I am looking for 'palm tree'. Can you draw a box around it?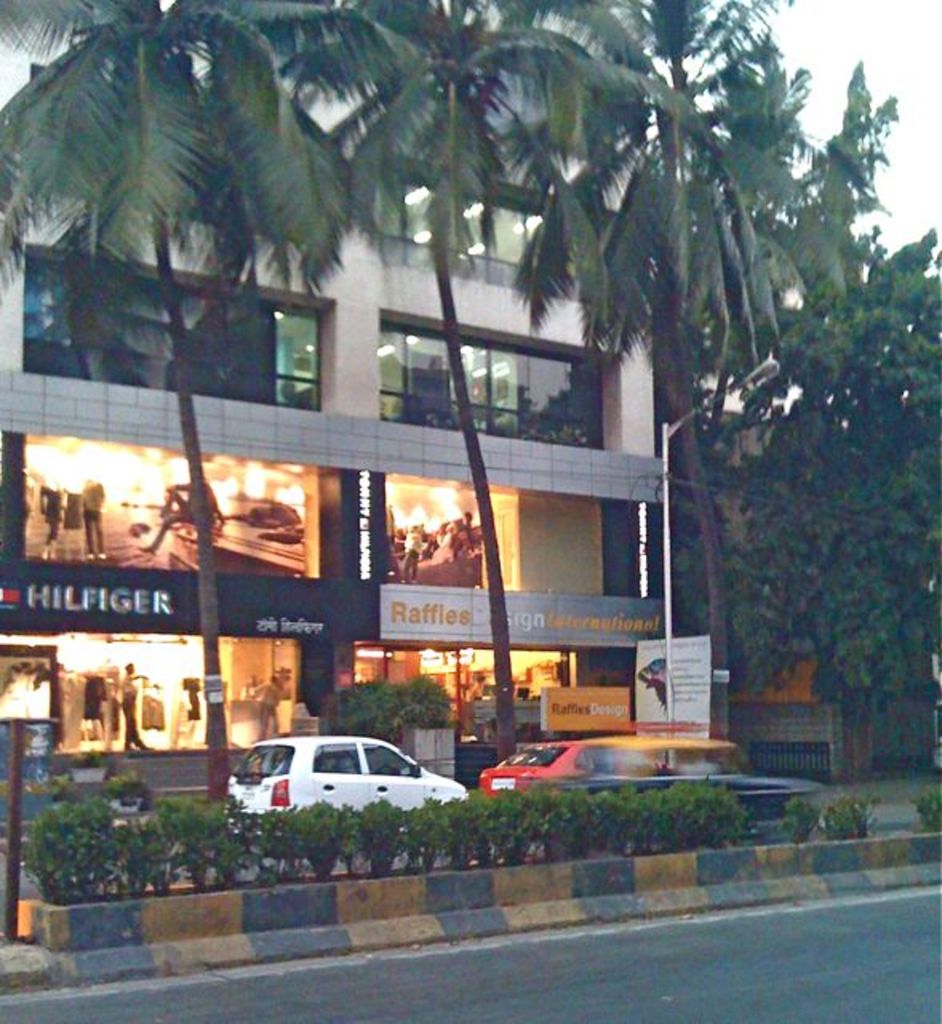
Sure, the bounding box is bbox=[291, 8, 598, 794].
